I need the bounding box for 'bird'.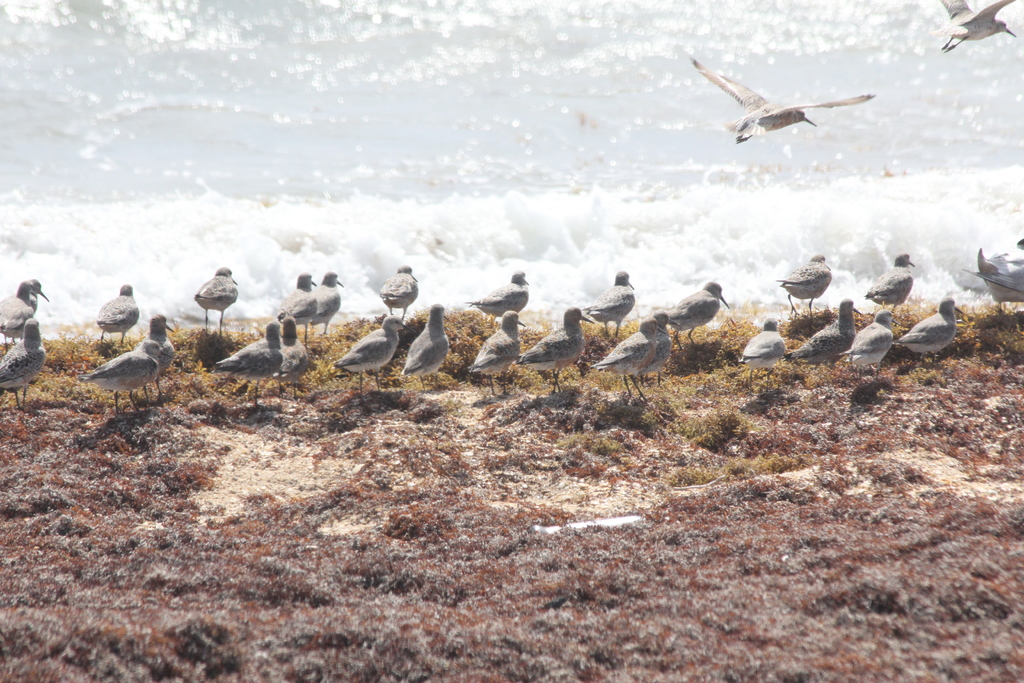
Here it is: region(656, 278, 729, 352).
